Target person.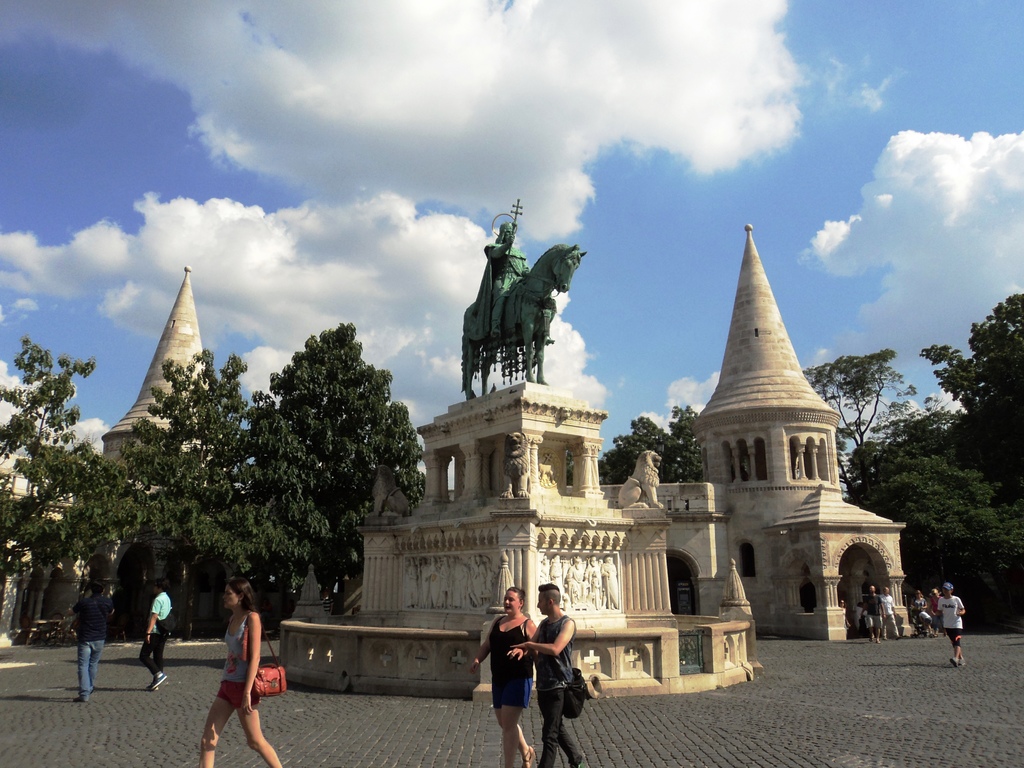
Target region: bbox=(136, 579, 174, 688).
